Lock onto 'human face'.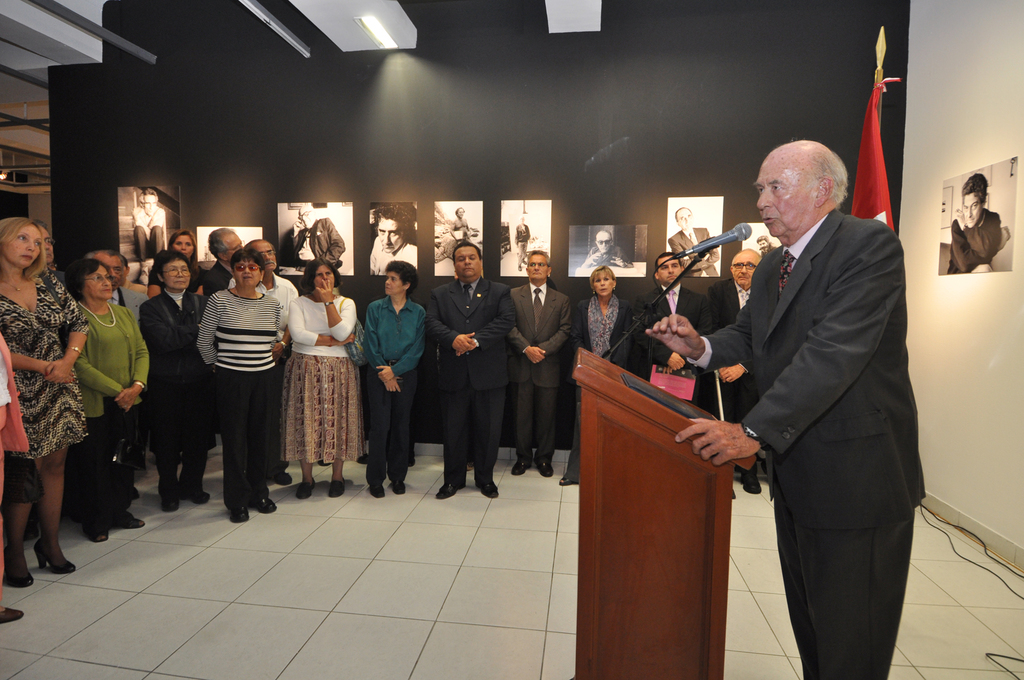
Locked: 81/266/113/297.
